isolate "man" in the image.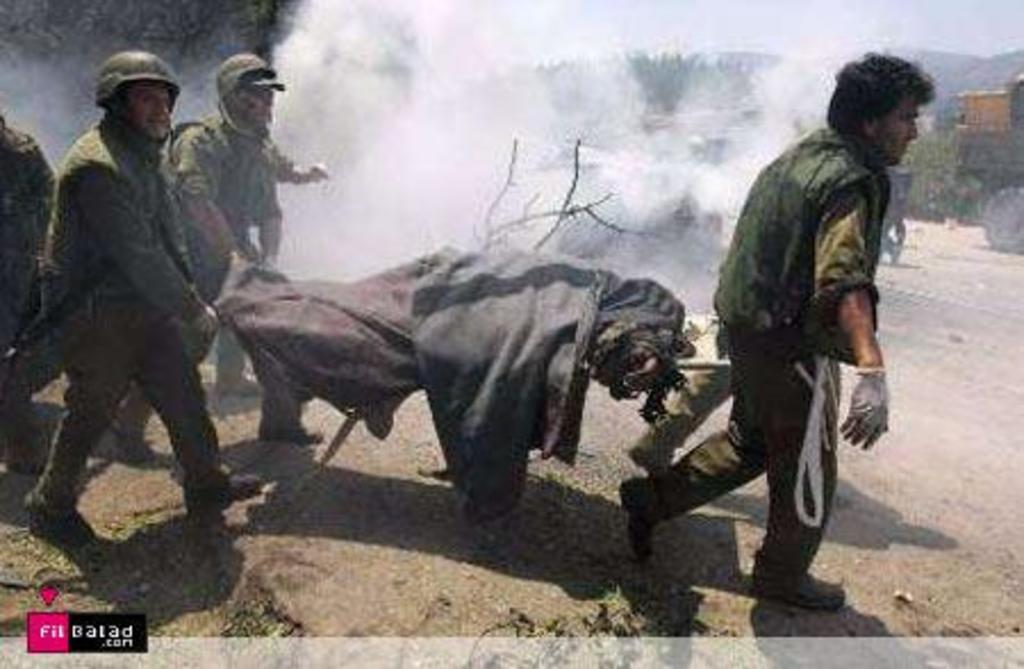
Isolated region: x1=617, y1=52, x2=940, y2=621.
